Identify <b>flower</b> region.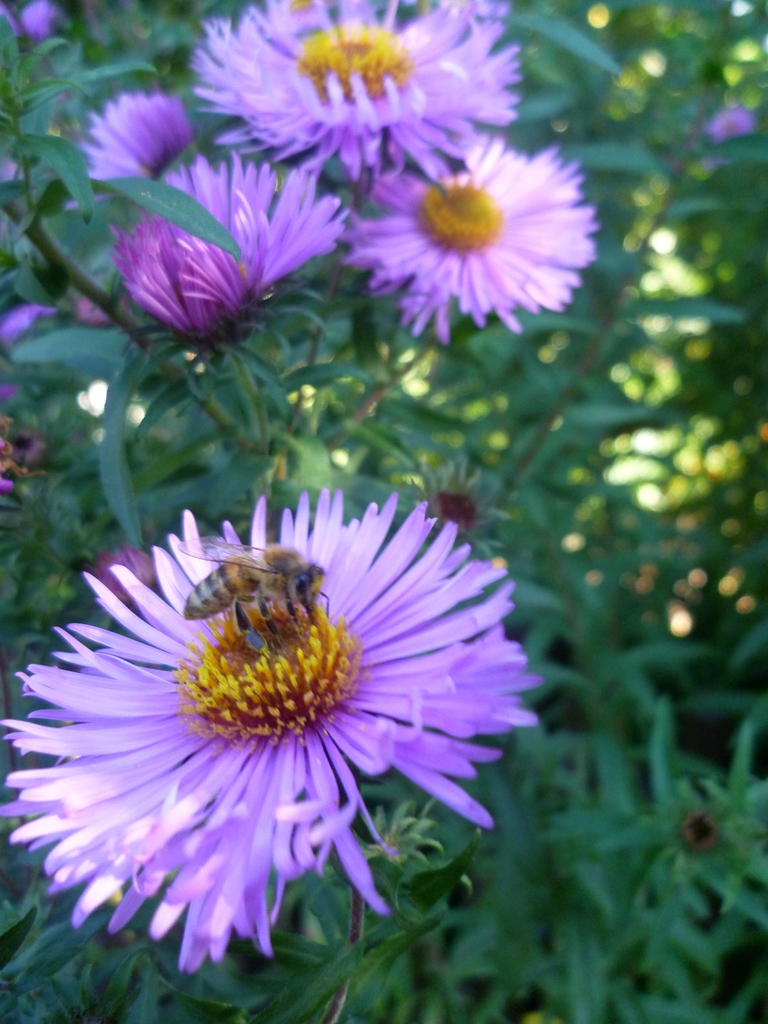
Region: <box>415,459,506,554</box>.
